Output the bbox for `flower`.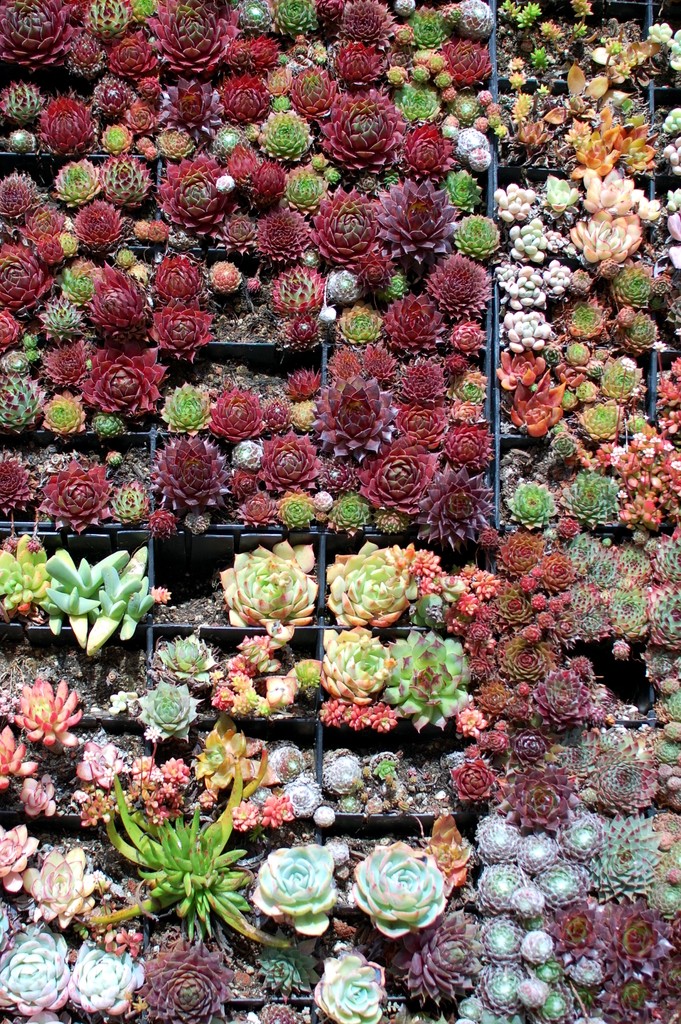
[0, 721, 37, 784].
